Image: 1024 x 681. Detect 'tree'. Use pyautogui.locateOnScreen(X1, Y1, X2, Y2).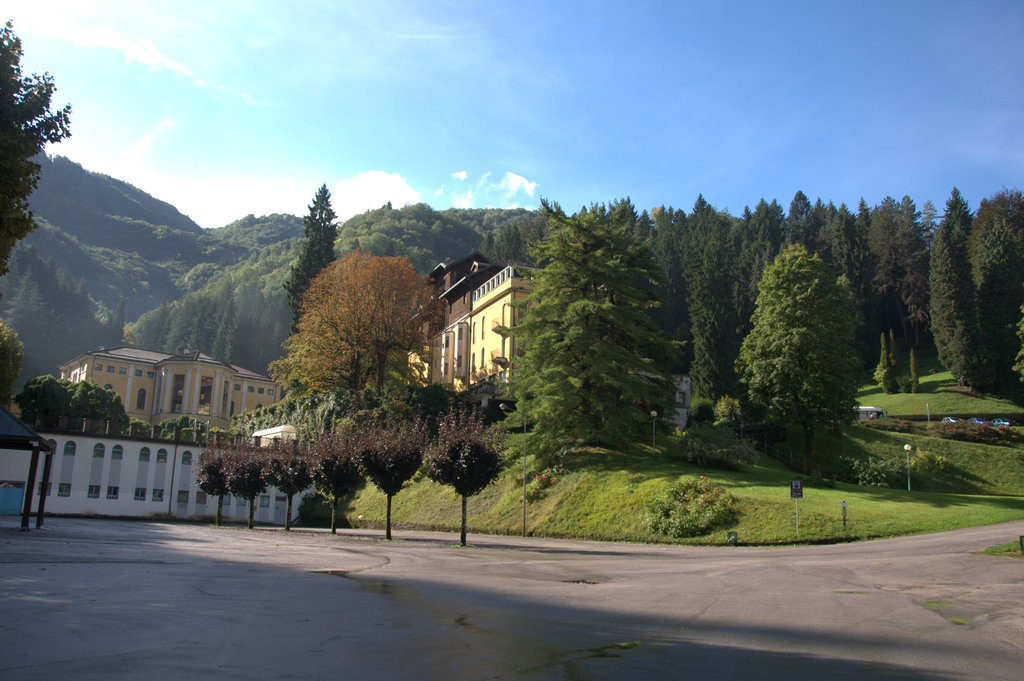
pyautogui.locateOnScreen(739, 233, 870, 469).
